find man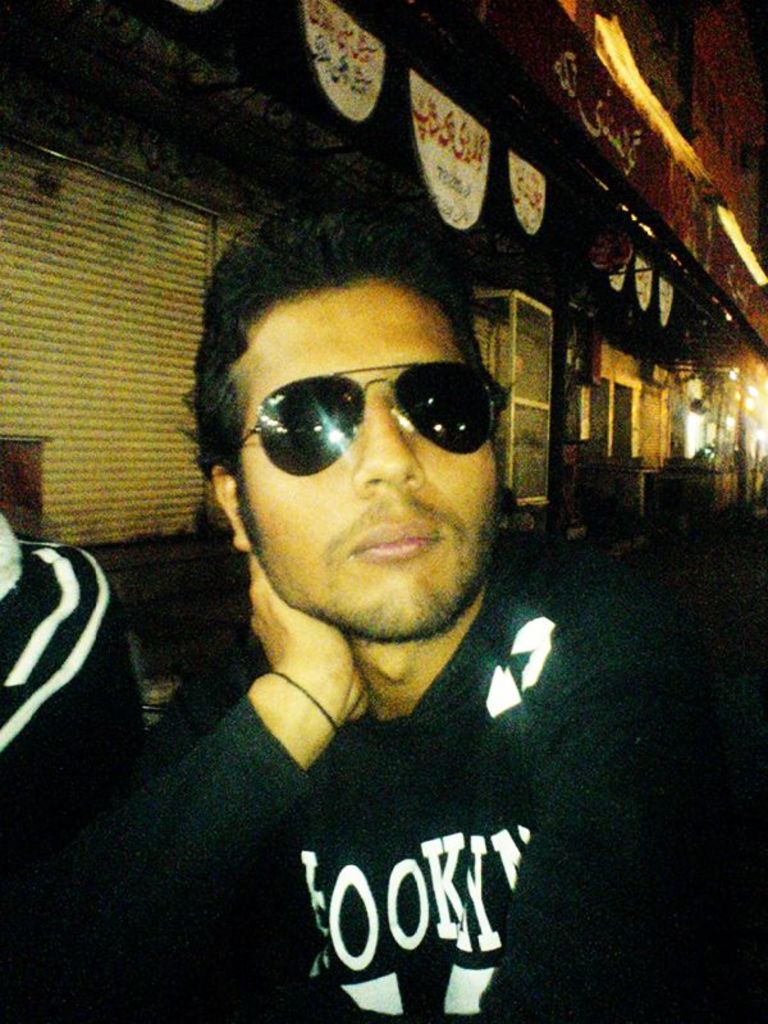
BBox(31, 196, 767, 1023)
